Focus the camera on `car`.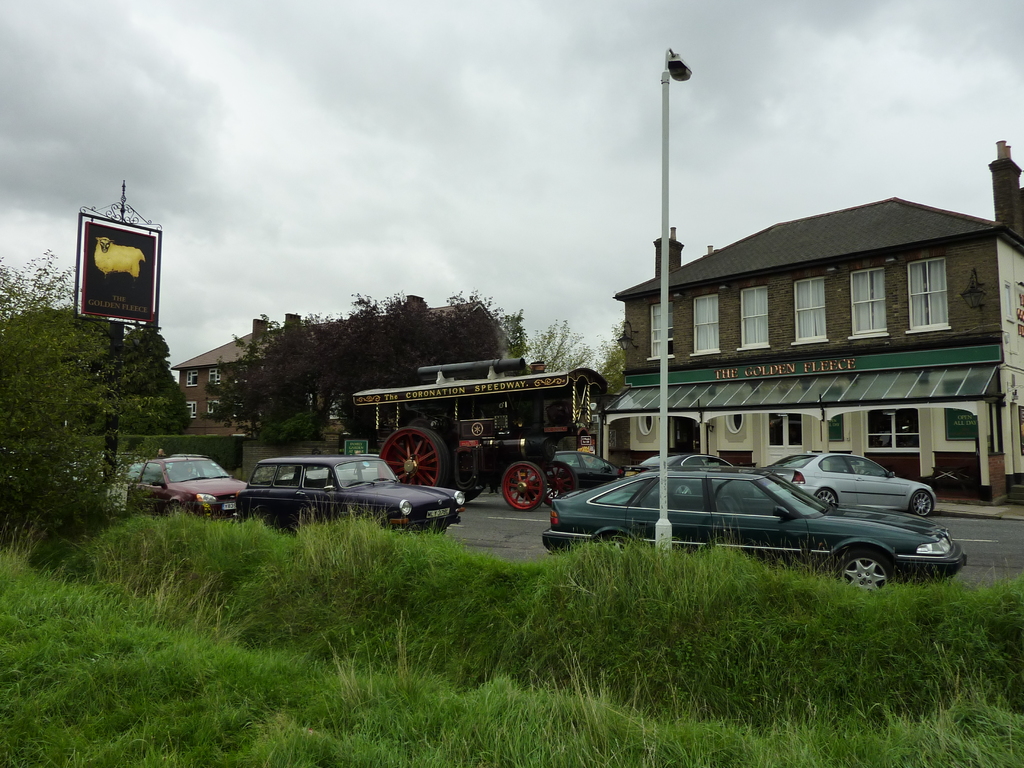
Focus region: 234:452:467:538.
